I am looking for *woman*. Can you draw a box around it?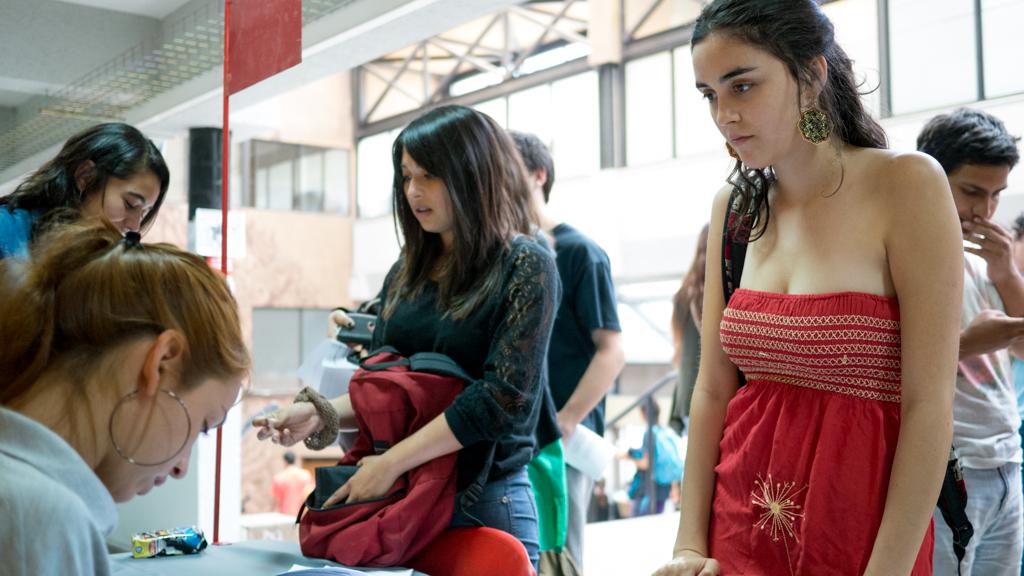
Sure, the bounding box is (0, 219, 247, 575).
